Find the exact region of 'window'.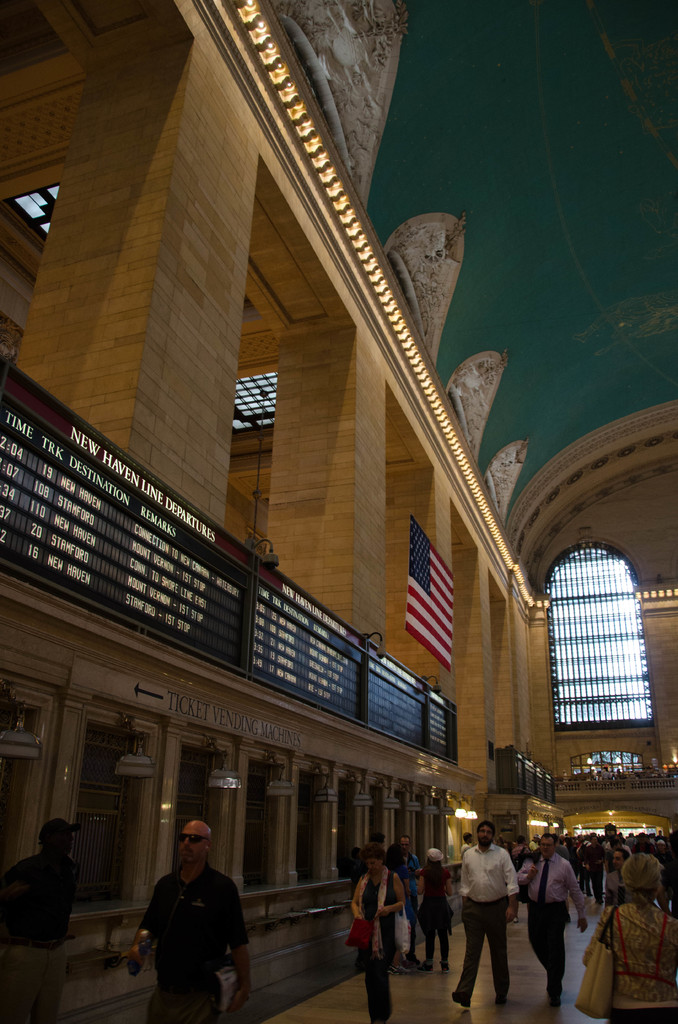
Exact region: box=[549, 531, 653, 771].
